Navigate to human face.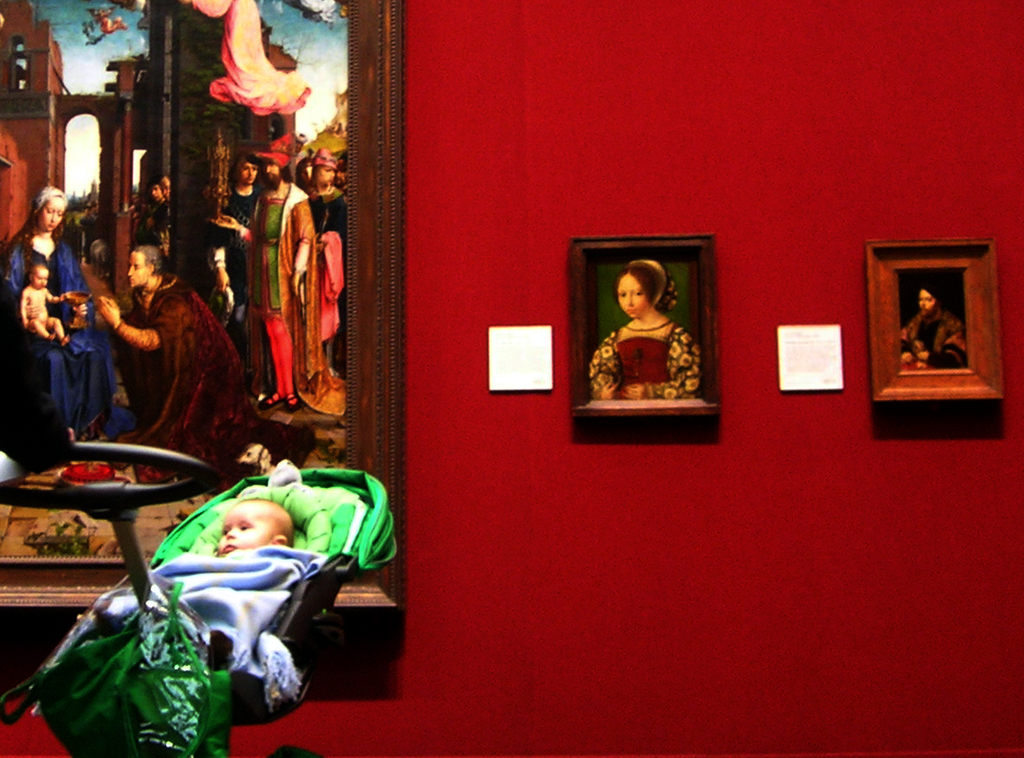
Navigation target: locate(149, 183, 163, 199).
